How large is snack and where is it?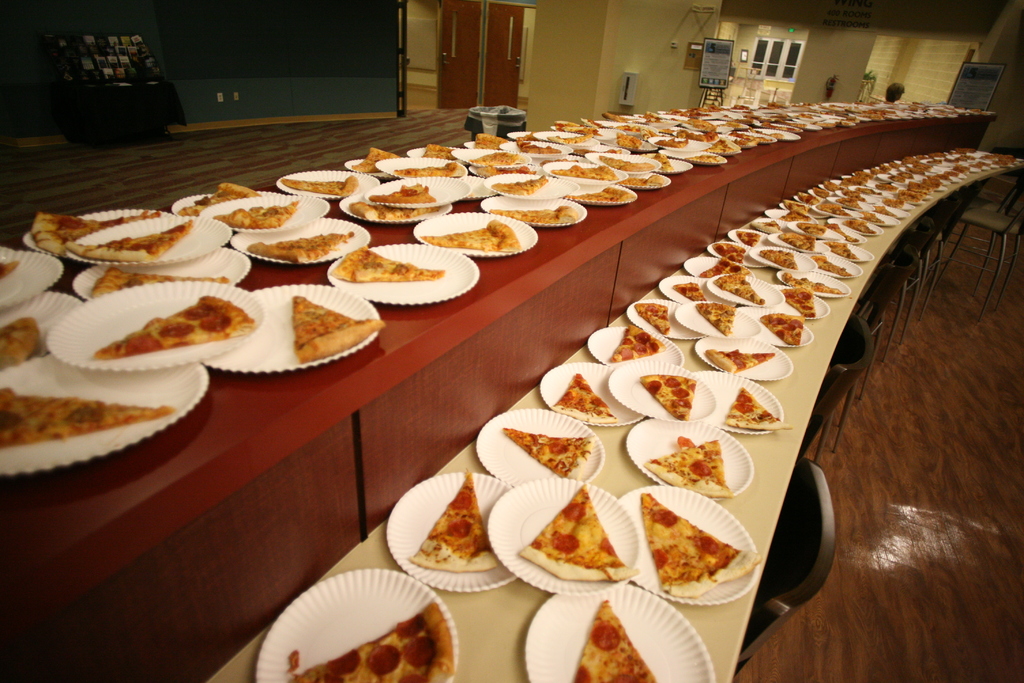
Bounding box: (left=644, top=492, right=762, bottom=598).
